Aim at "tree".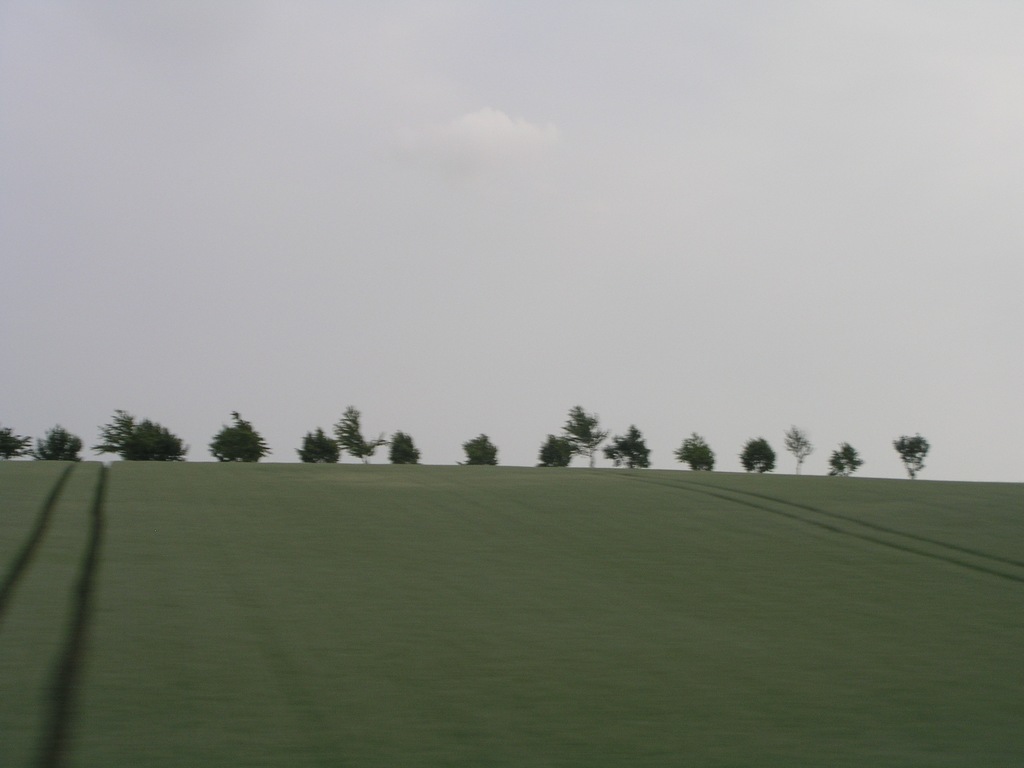
Aimed at {"left": 305, "top": 428, "right": 351, "bottom": 482}.
